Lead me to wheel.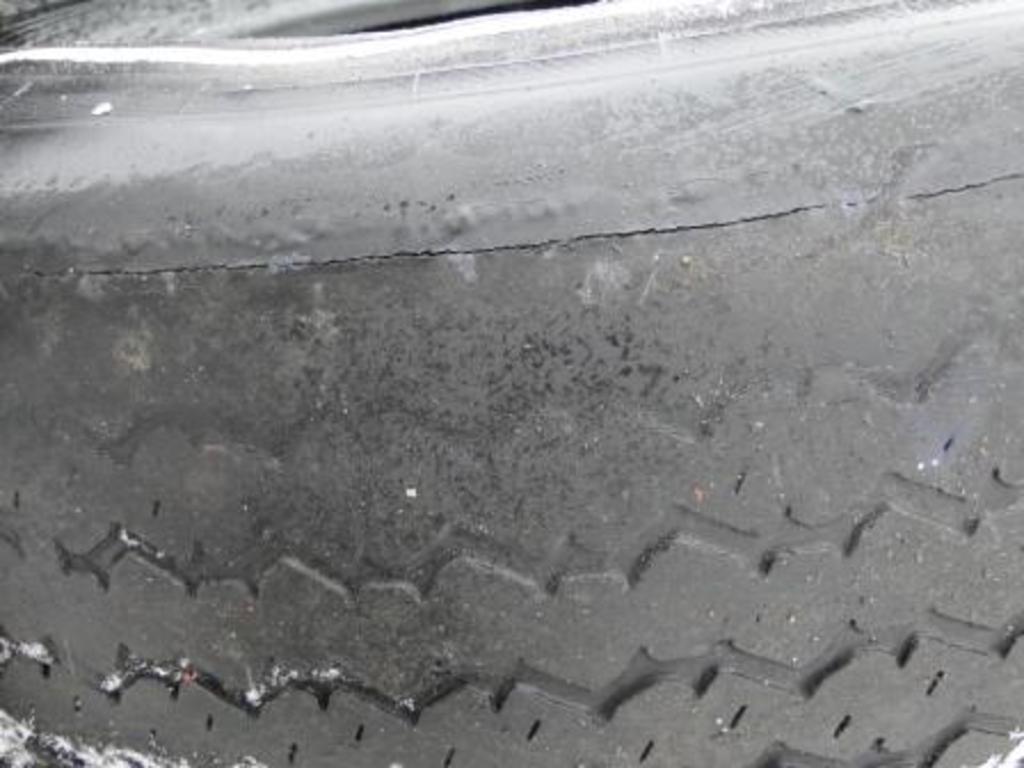
Lead to [left=7, top=39, right=997, bottom=767].
